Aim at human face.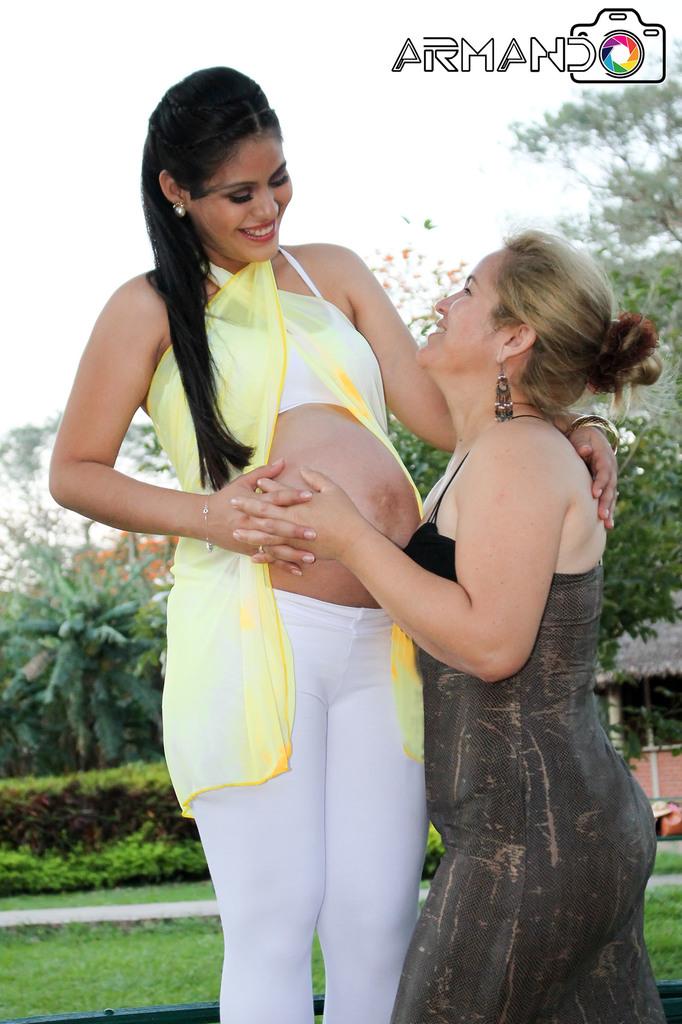
Aimed at 413 256 508 377.
